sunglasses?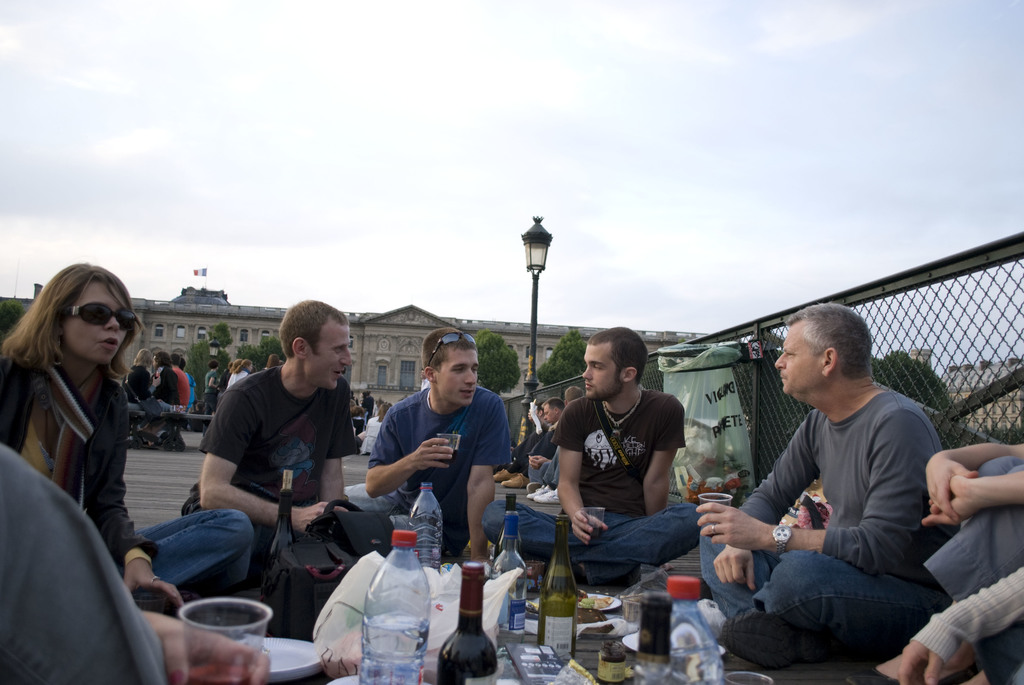
bbox(62, 304, 135, 327)
